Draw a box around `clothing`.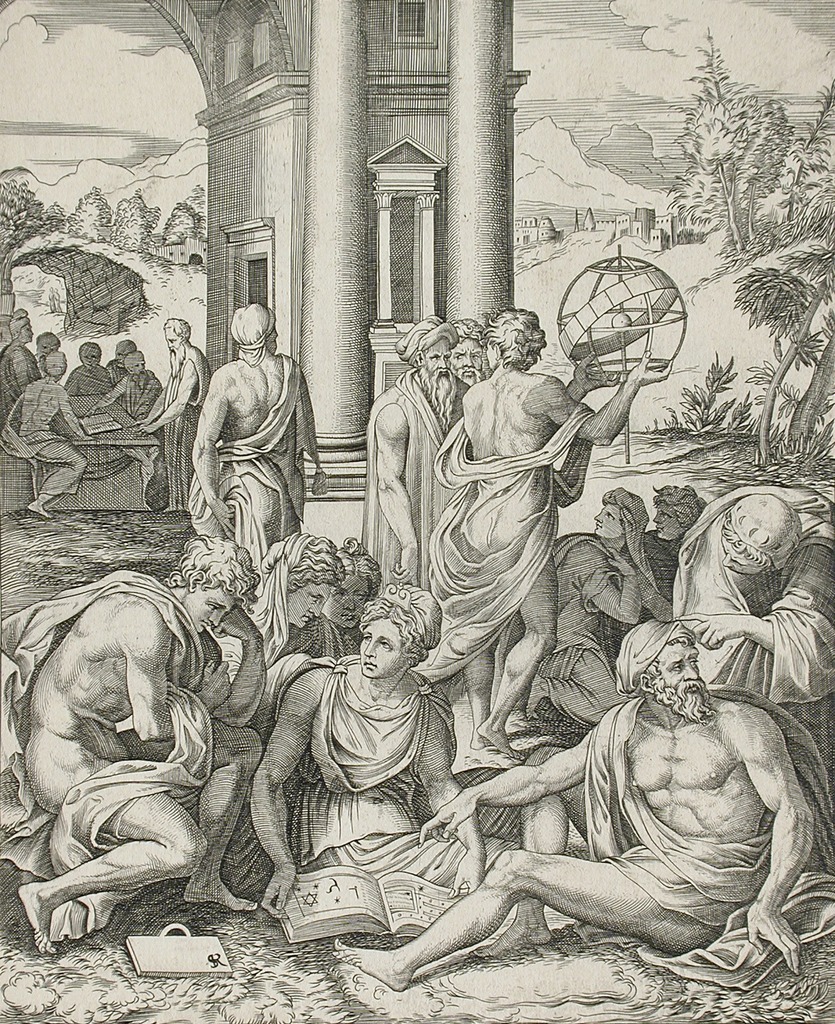
[130,372,161,420].
